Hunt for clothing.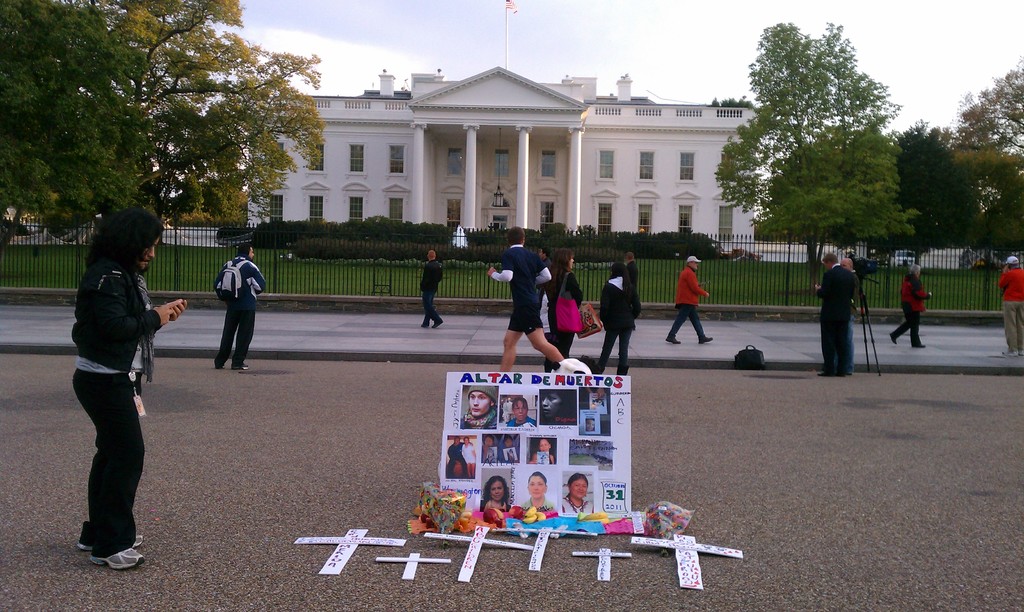
Hunted down at rect(508, 416, 532, 428).
